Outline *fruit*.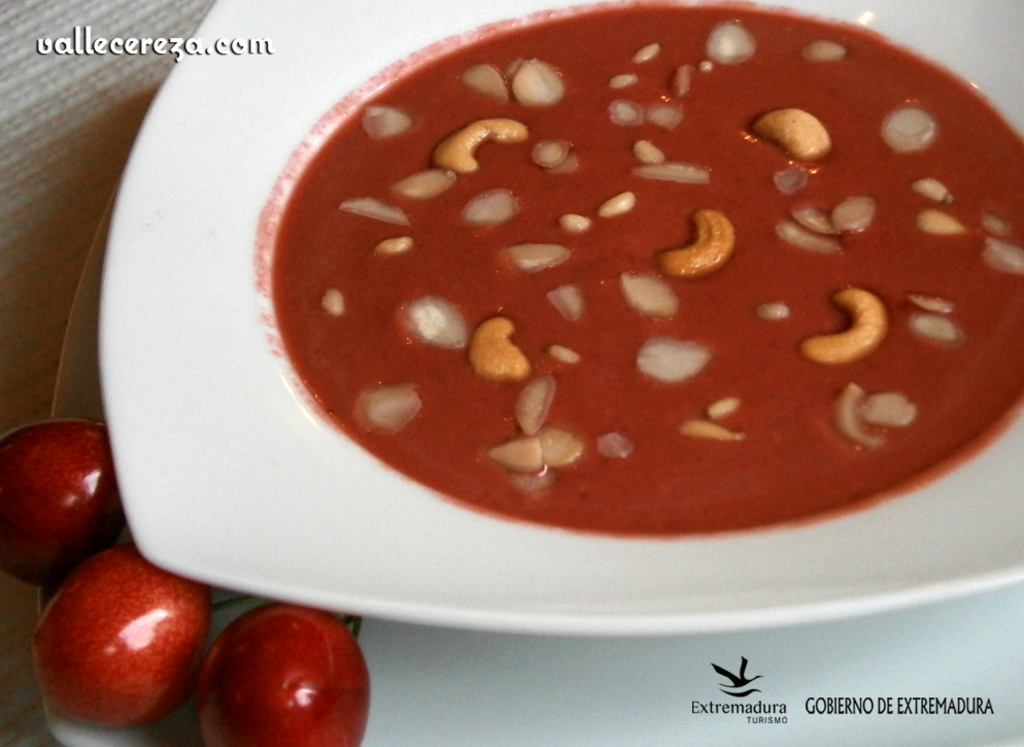
Outline: [26,547,199,745].
